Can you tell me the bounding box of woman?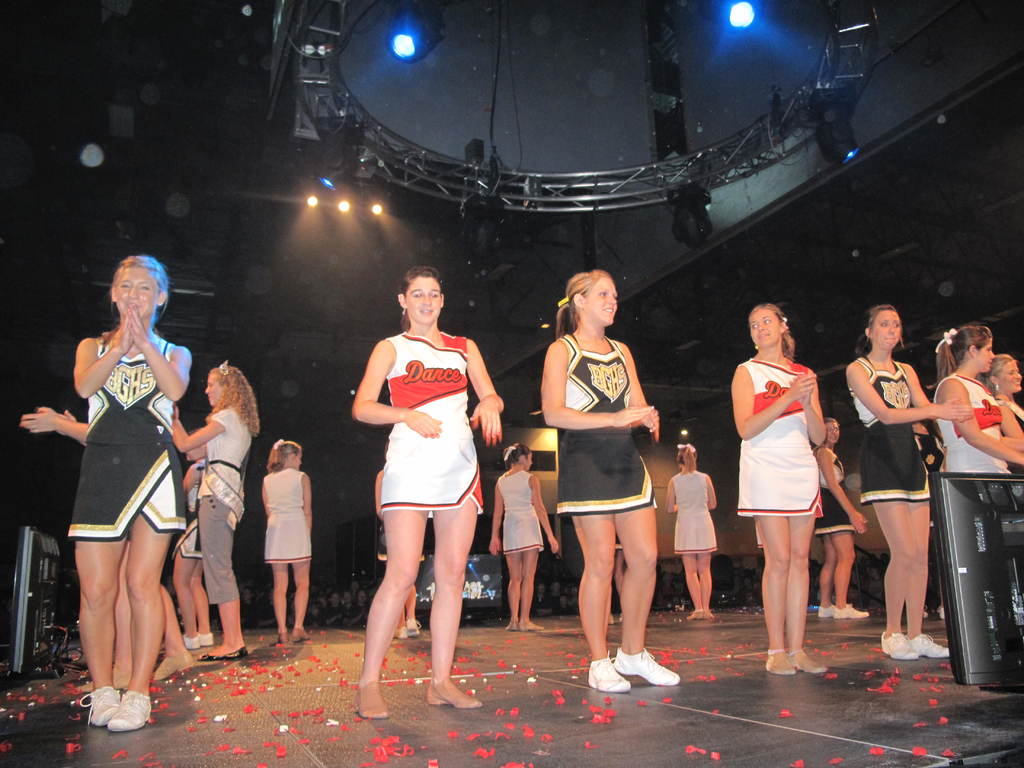
{"x1": 732, "y1": 299, "x2": 833, "y2": 675}.
